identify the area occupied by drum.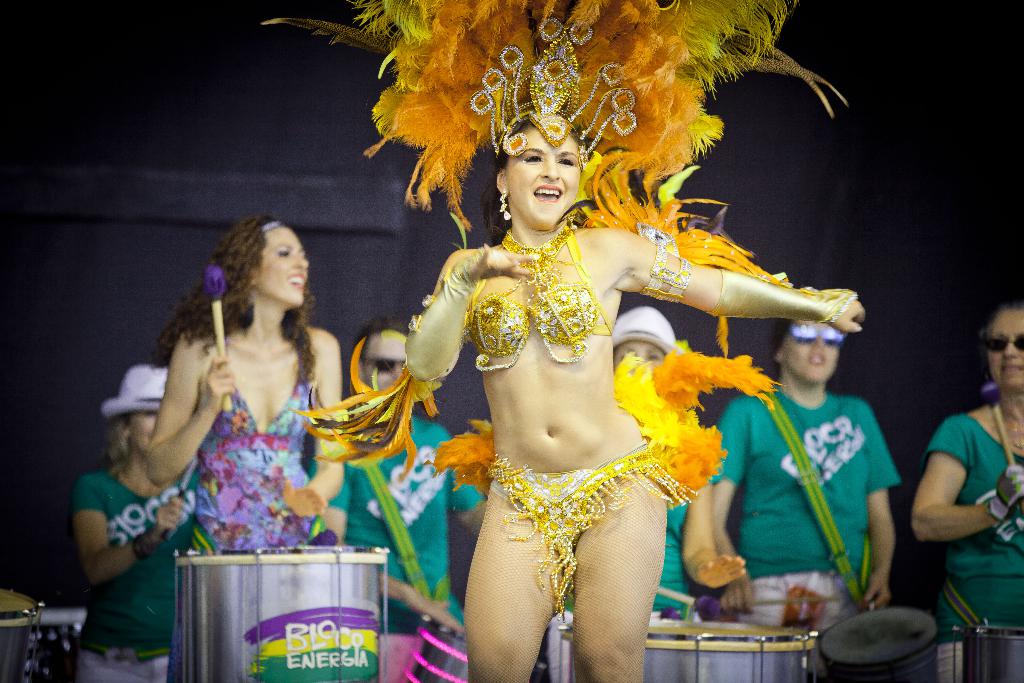
Area: box=[950, 629, 1023, 682].
